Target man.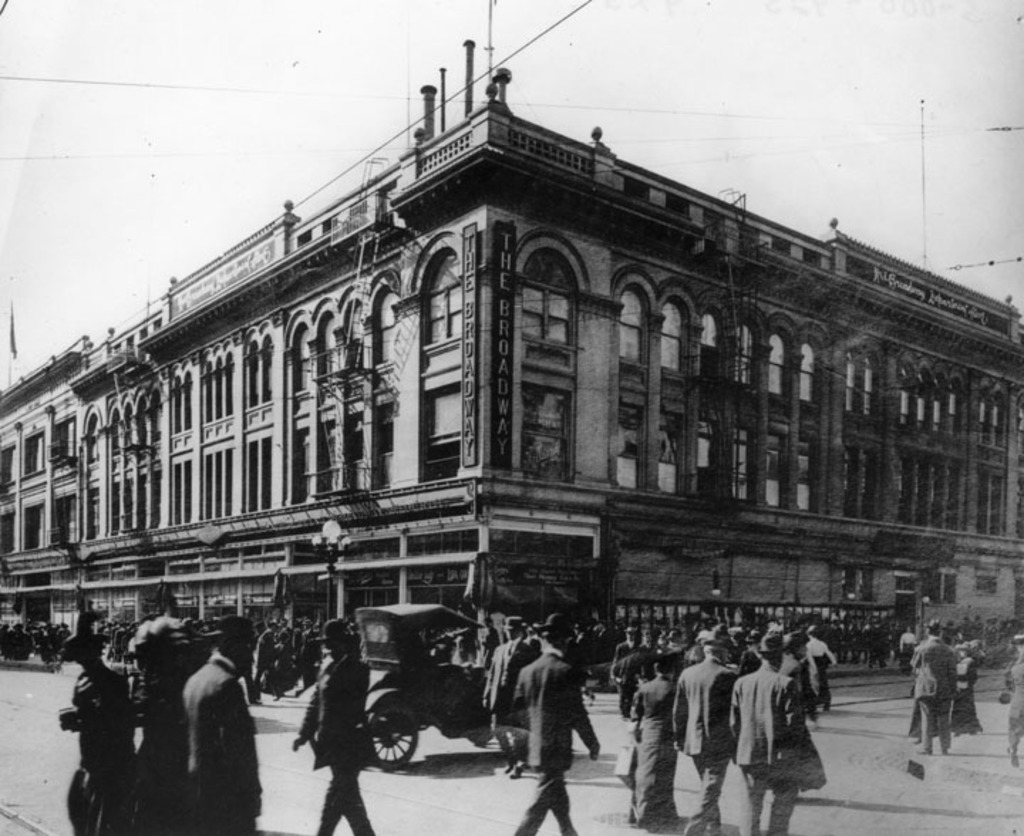
Target region: region(502, 626, 596, 805).
